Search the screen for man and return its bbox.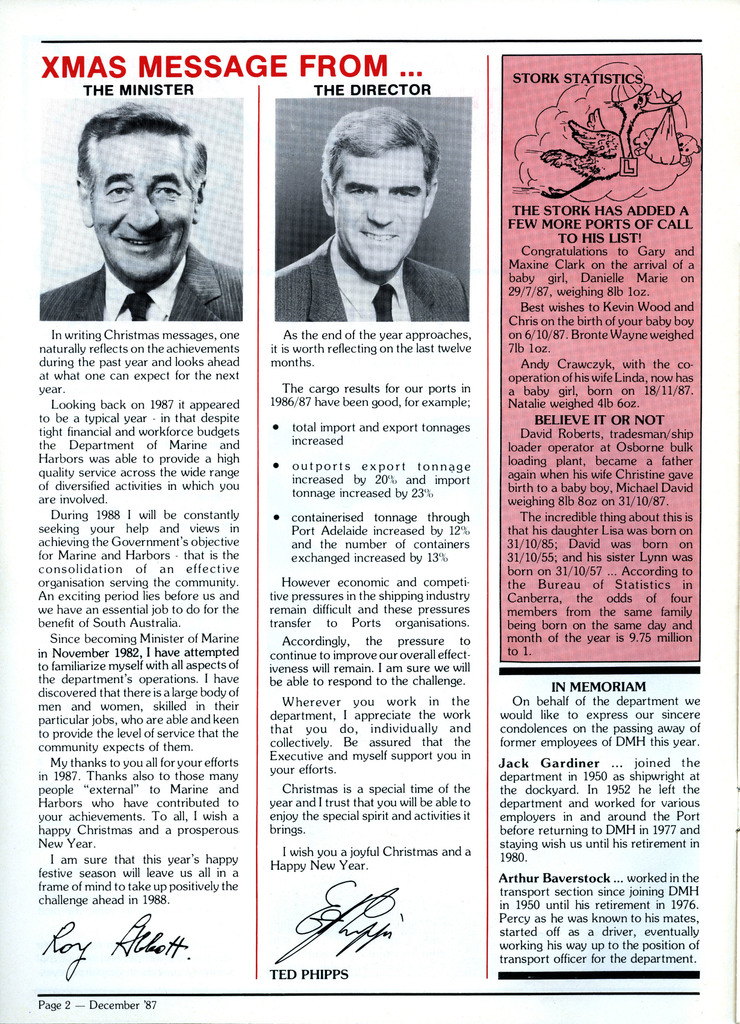
Found: box(40, 96, 243, 322).
